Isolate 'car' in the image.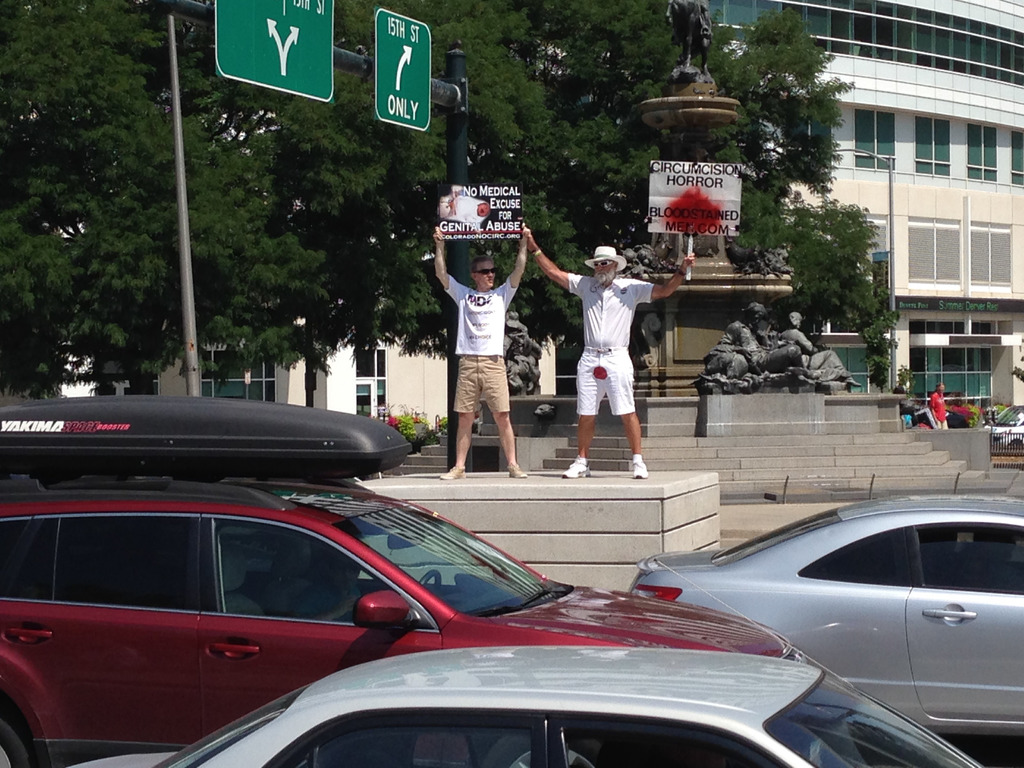
Isolated region: (0, 394, 805, 767).
